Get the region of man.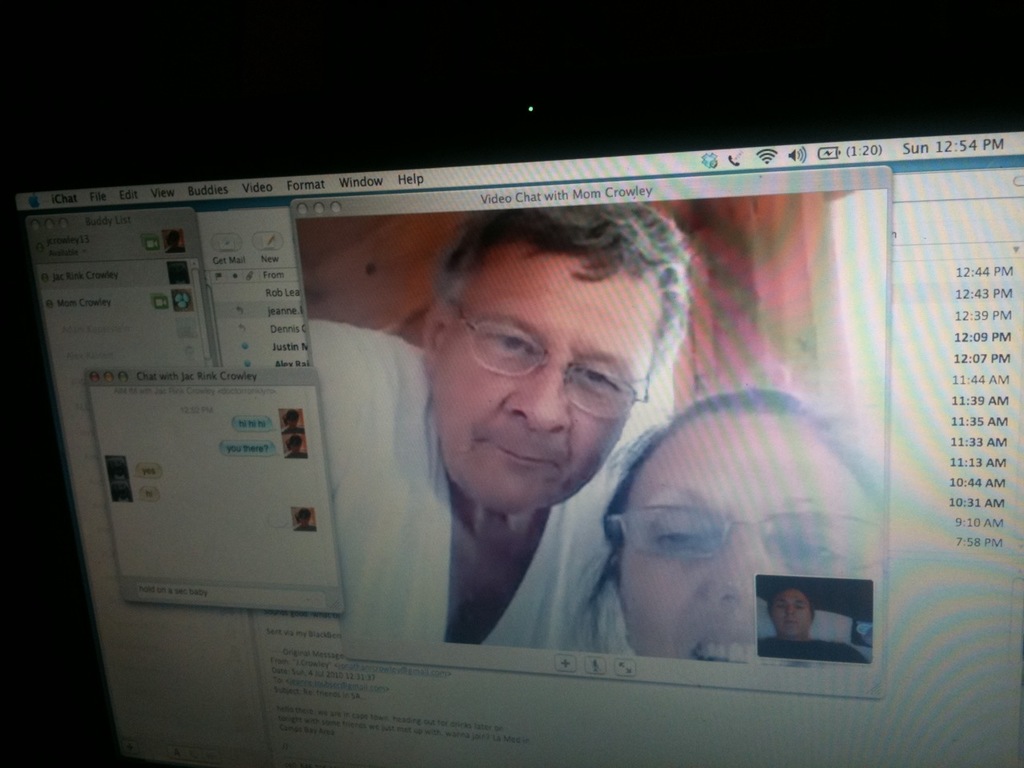
758:584:866:662.
